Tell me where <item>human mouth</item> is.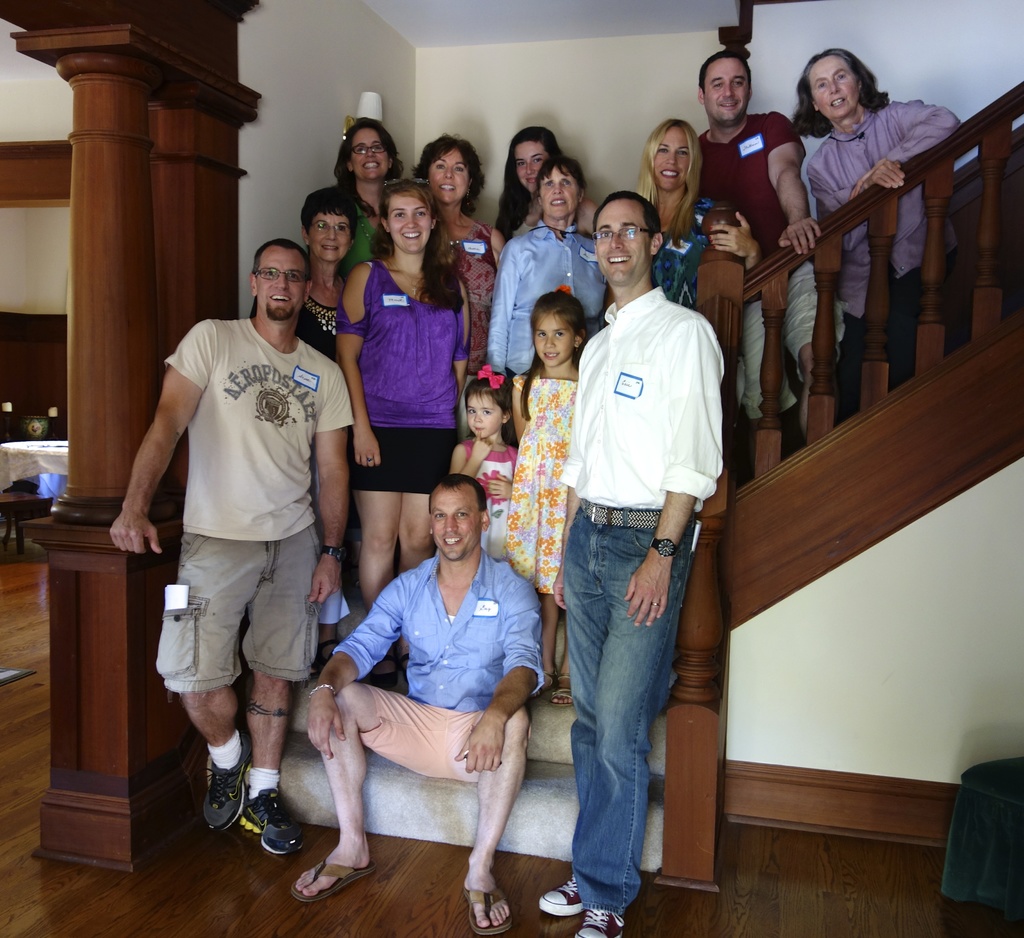
<item>human mouth</item> is at 656/163/682/181.
